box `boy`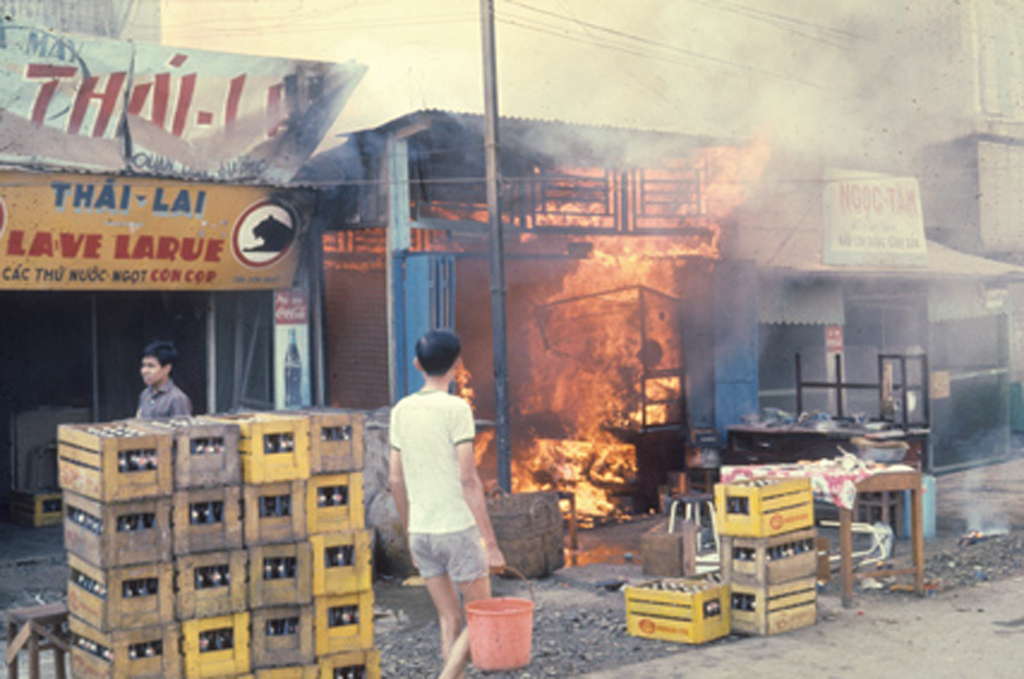
locate(389, 331, 505, 678)
